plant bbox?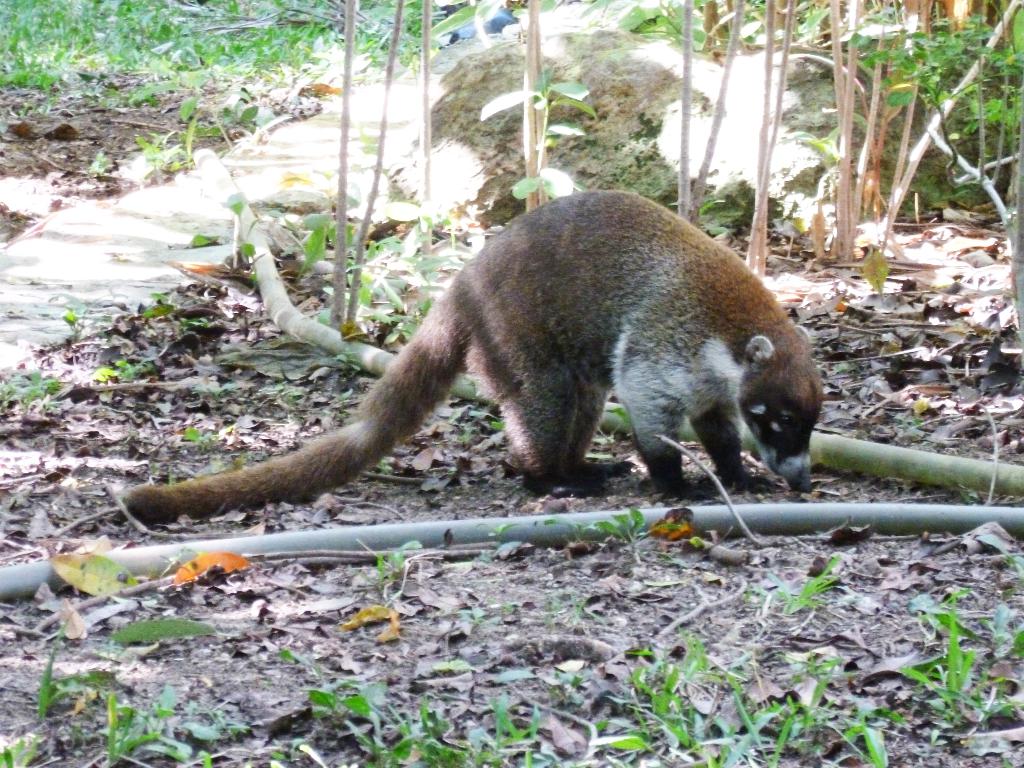
bbox=[33, 609, 112, 717]
